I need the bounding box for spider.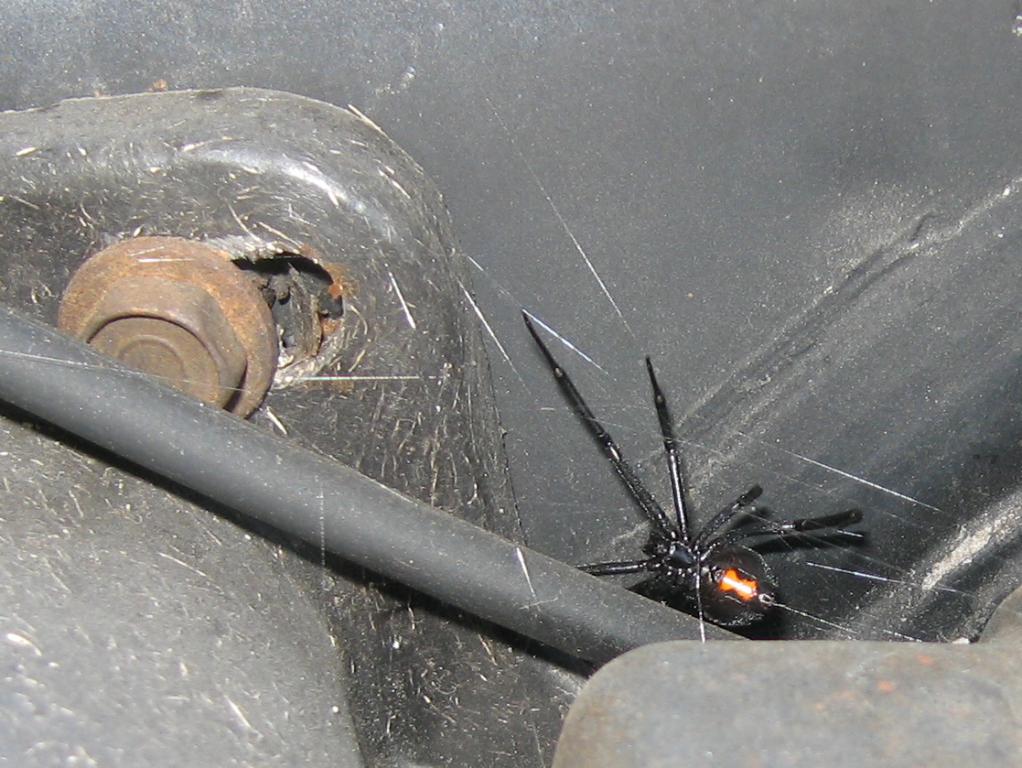
Here it is: 522 307 874 640.
